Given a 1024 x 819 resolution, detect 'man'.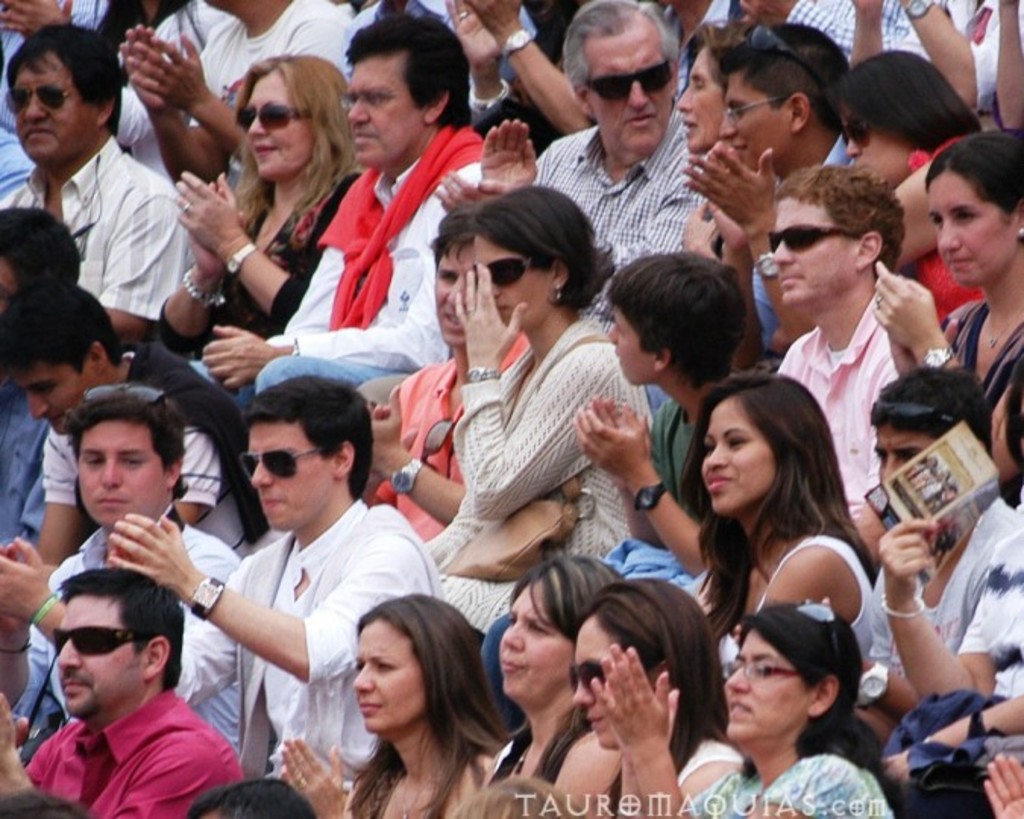
left=763, top=158, right=909, bottom=567.
